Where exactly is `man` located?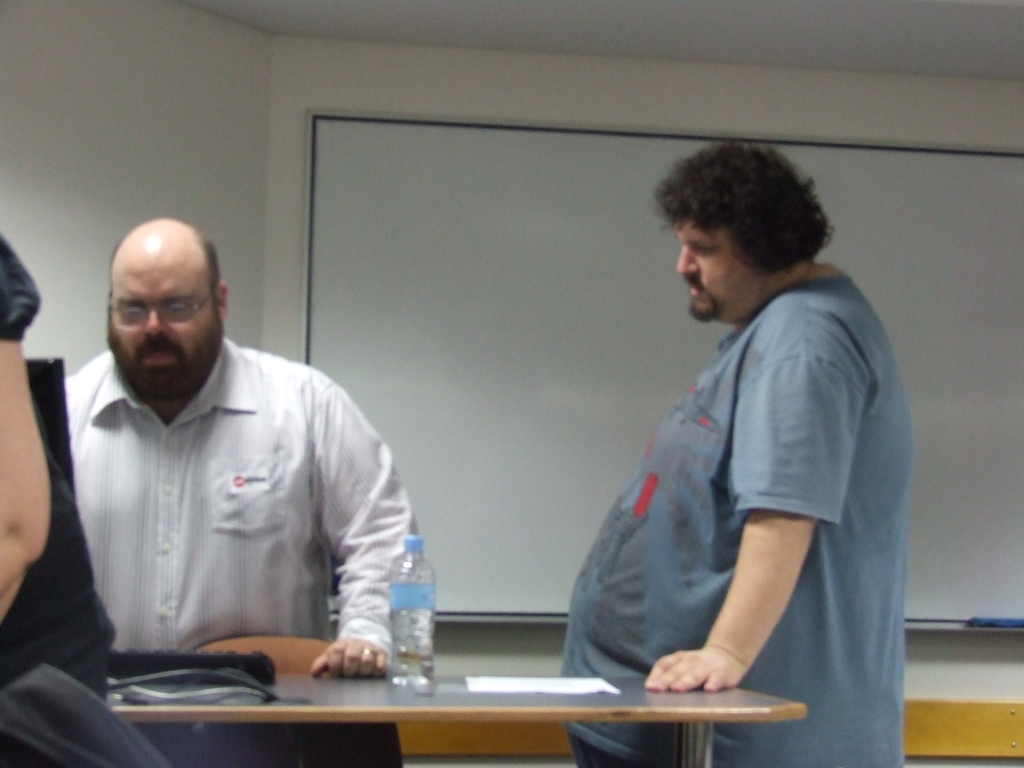
Its bounding box is (561, 137, 910, 767).
